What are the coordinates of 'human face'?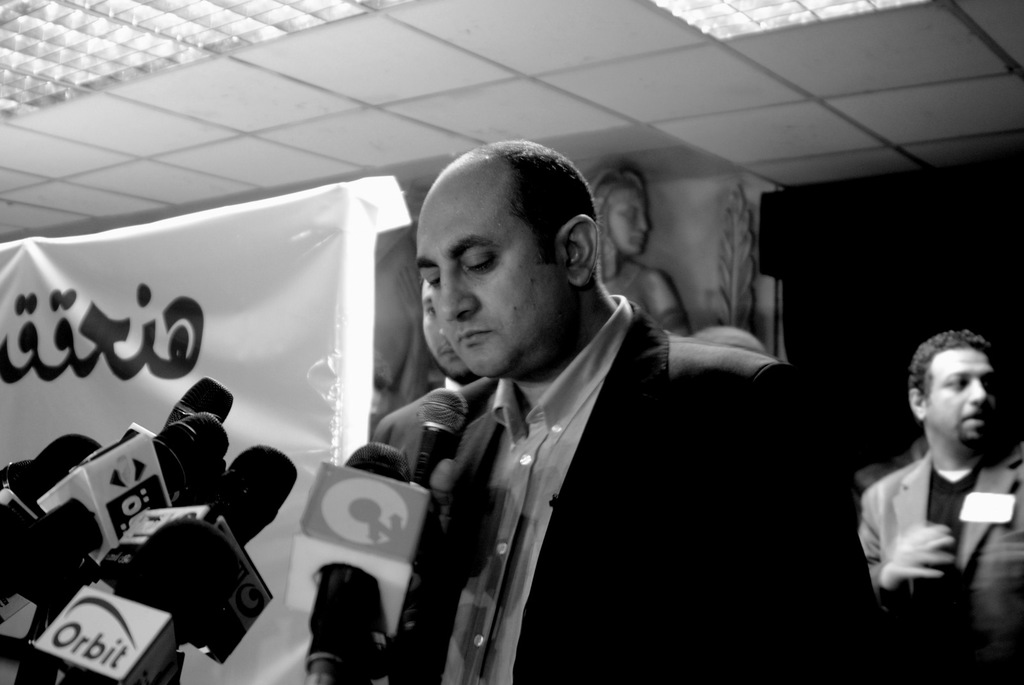
<bbox>615, 201, 652, 251</bbox>.
